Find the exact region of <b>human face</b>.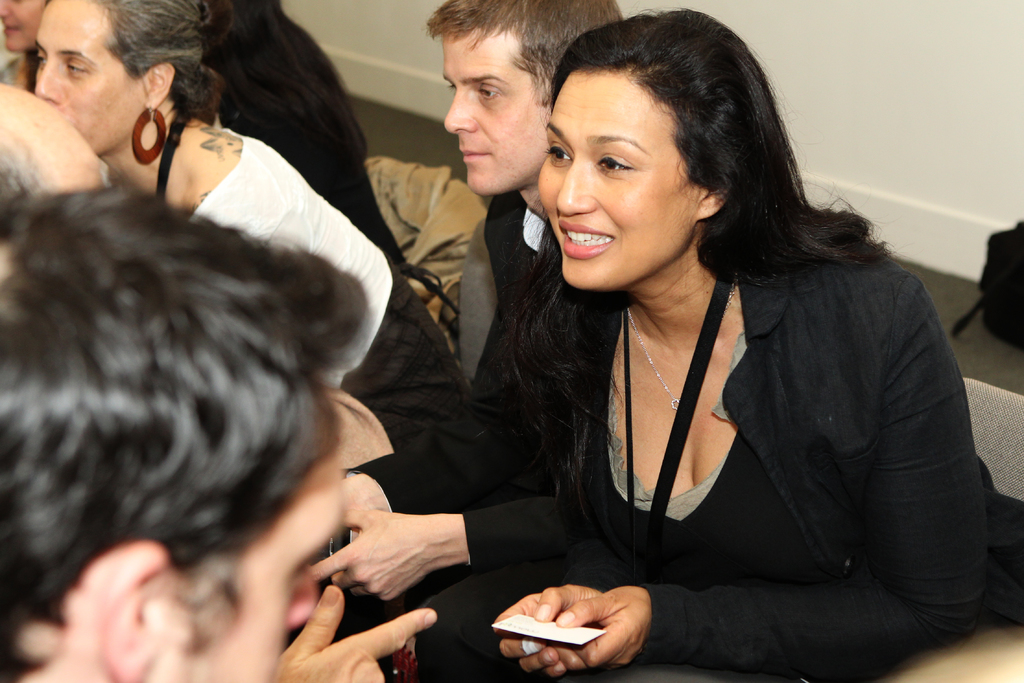
Exact region: select_region(36, 0, 144, 156).
